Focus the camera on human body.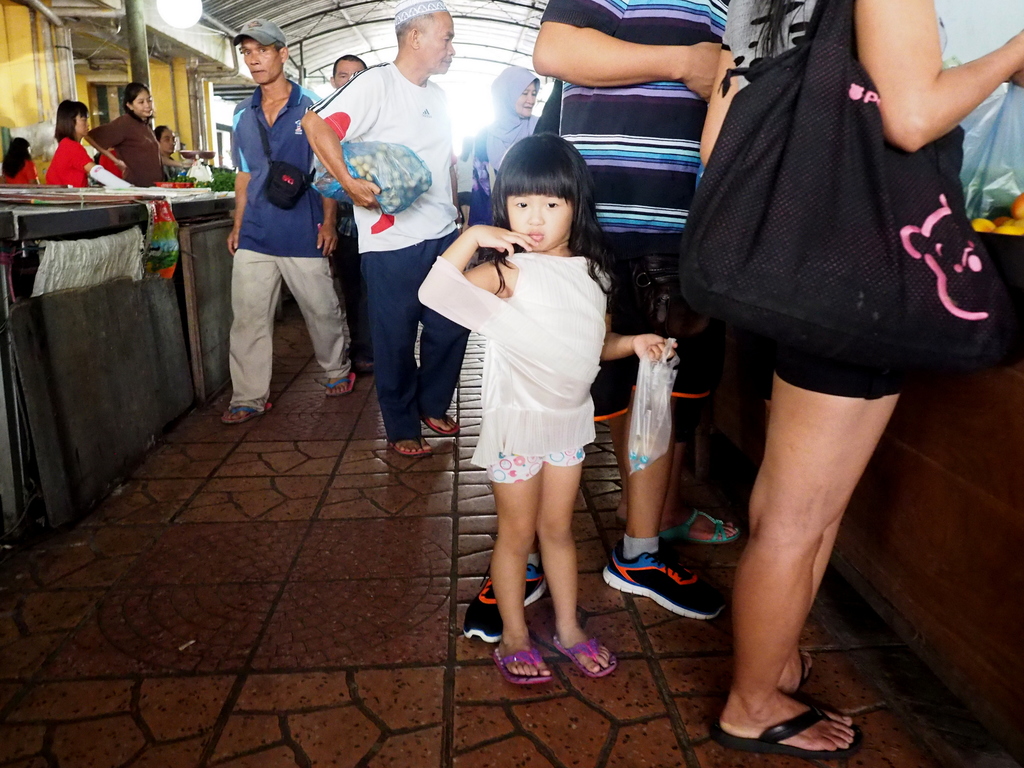
Focus region: left=221, top=21, right=355, bottom=423.
